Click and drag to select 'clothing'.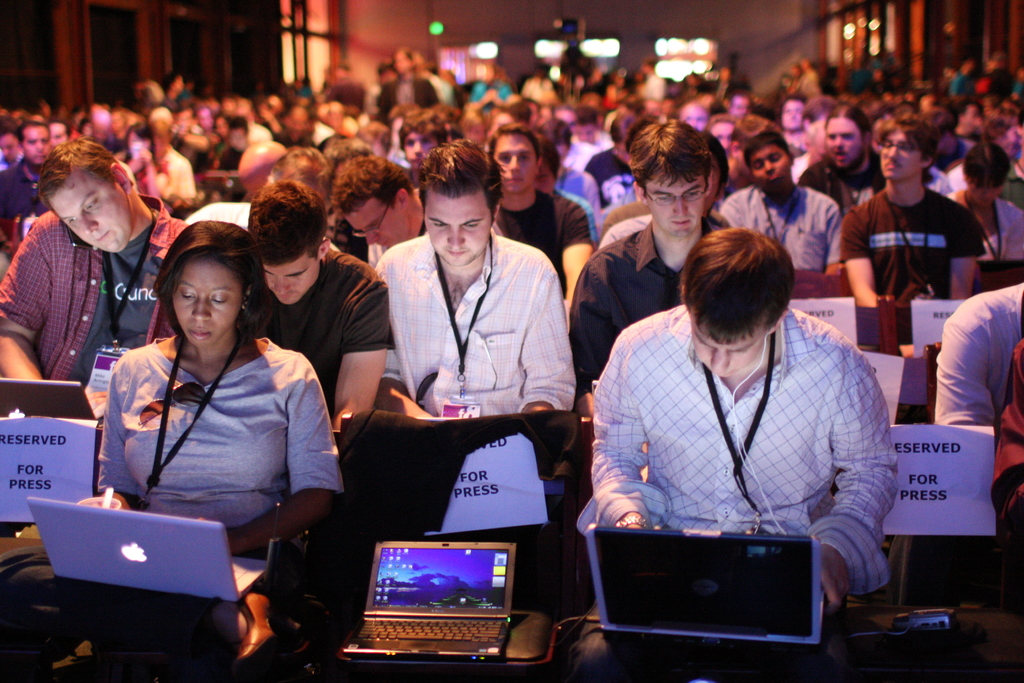
Selection: {"x1": 974, "y1": 202, "x2": 1023, "y2": 265}.
